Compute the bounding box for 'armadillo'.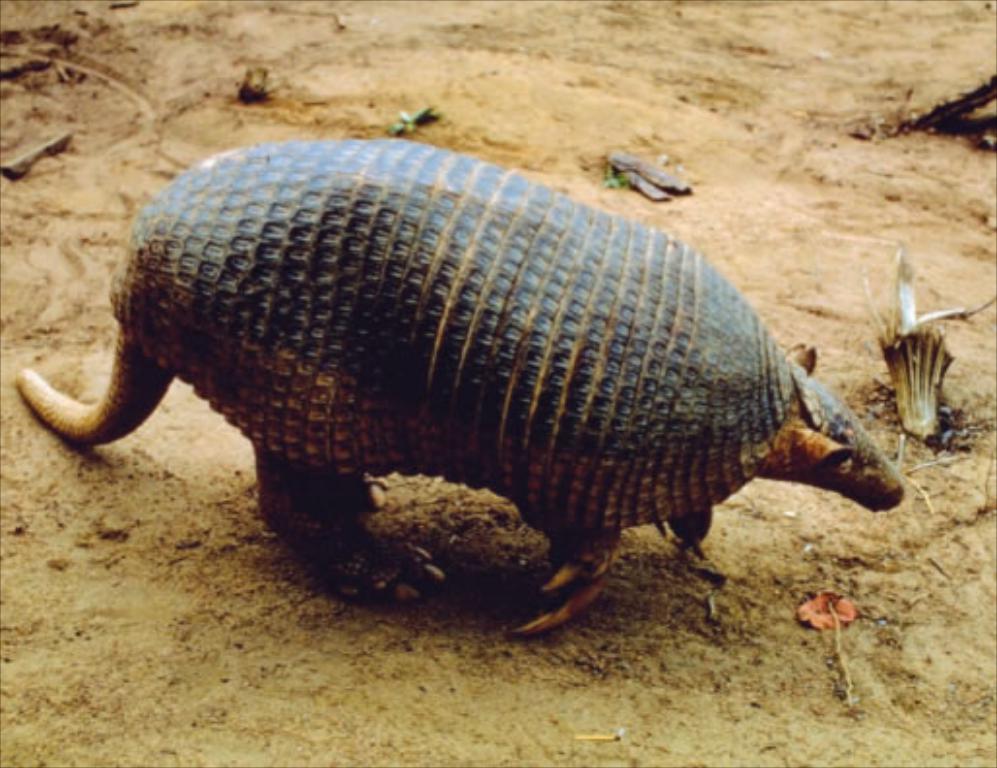
14:138:906:640.
